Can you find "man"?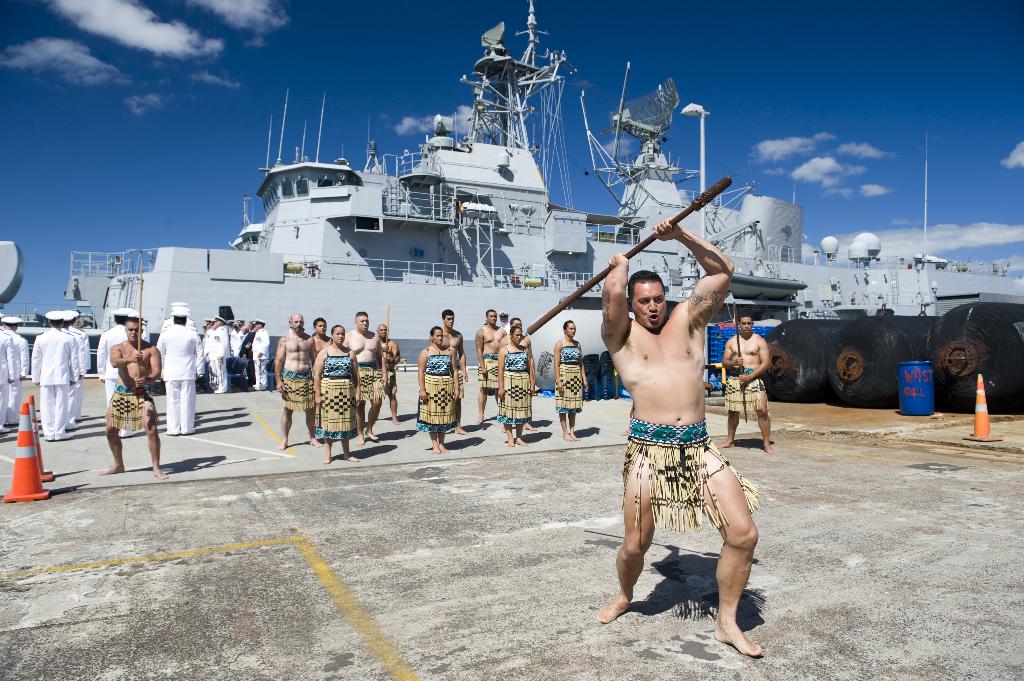
Yes, bounding box: {"left": 215, "top": 314, "right": 232, "bottom": 395}.
